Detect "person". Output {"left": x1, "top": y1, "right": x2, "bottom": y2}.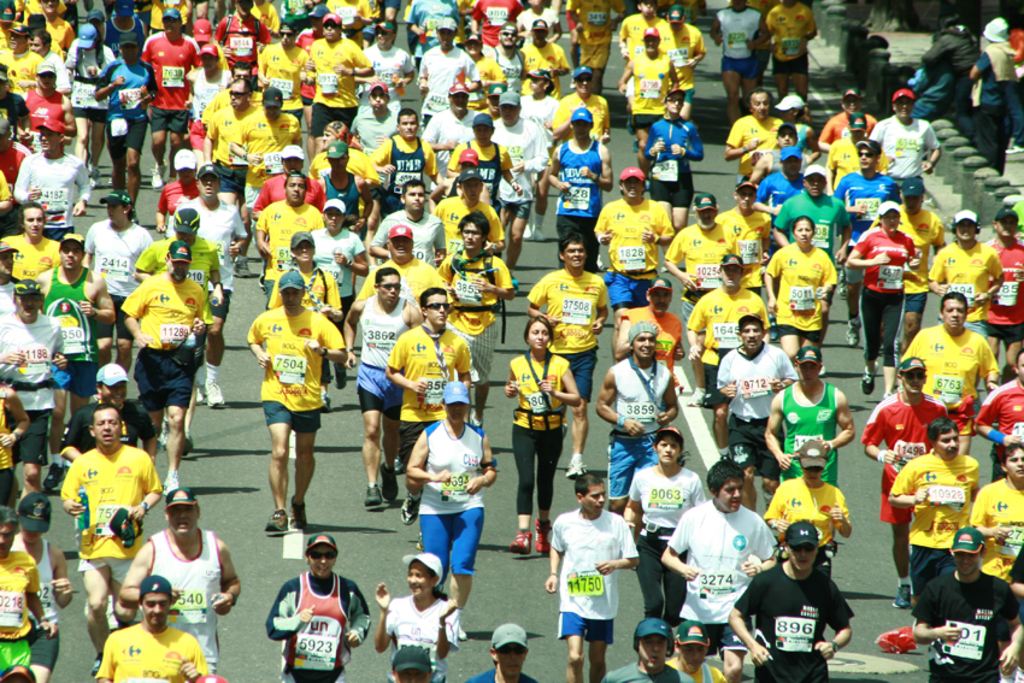
{"left": 729, "top": 519, "right": 855, "bottom": 682}.
